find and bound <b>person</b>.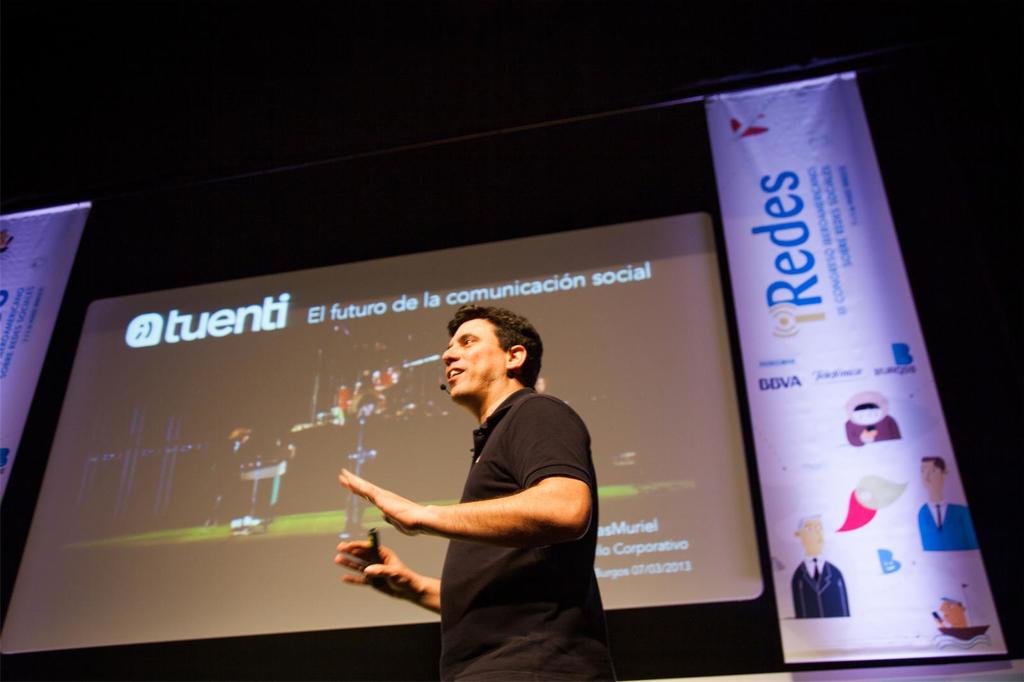
Bound: box=[207, 425, 262, 530].
